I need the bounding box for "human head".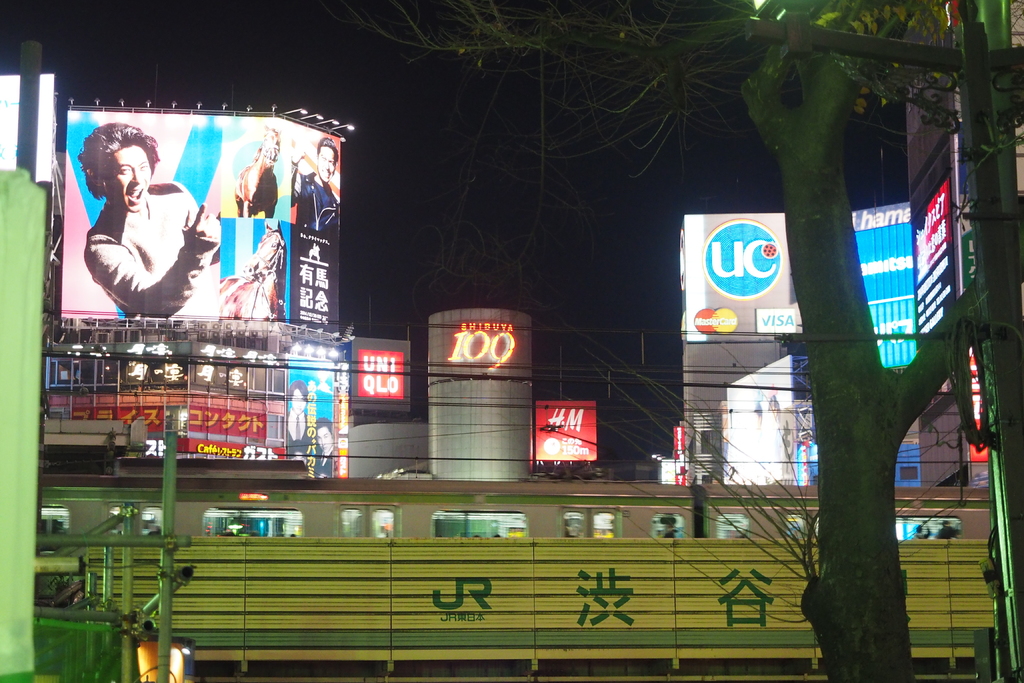
Here it is: bbox=(69, 118, 143, 201).
